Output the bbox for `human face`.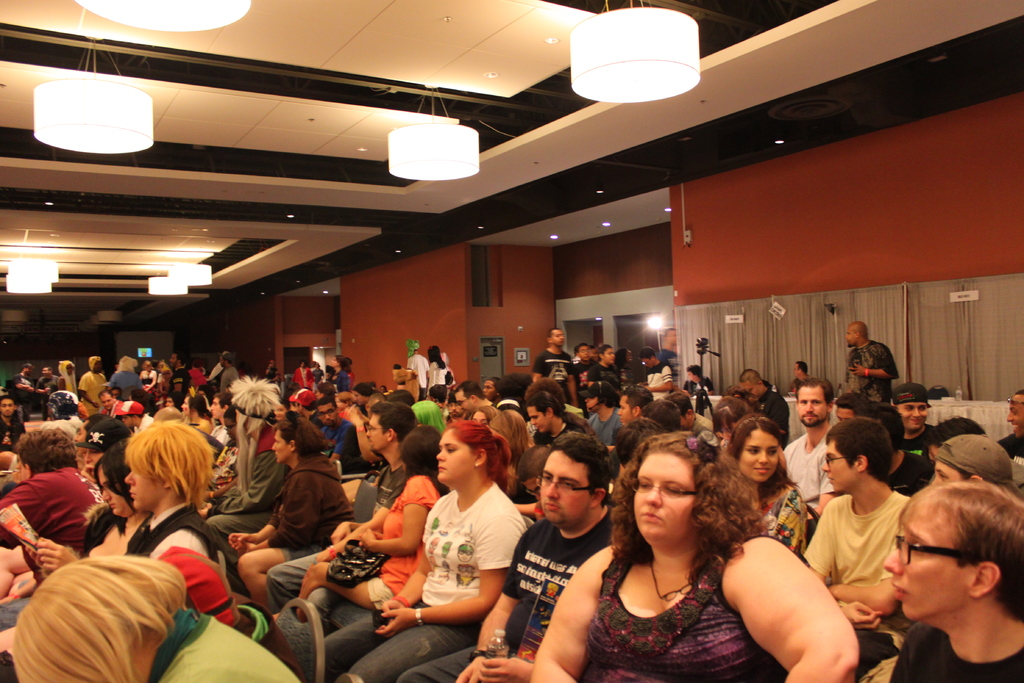
484,381,499,402.
